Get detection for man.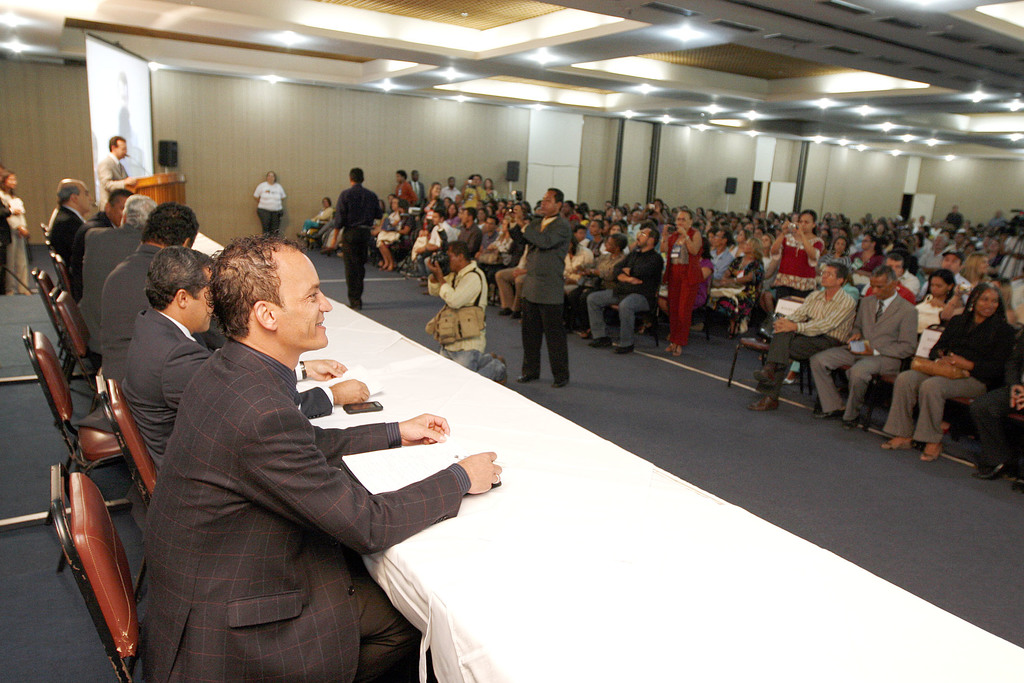
Detection: [left=806, top=265, right=915, bottom=429].
